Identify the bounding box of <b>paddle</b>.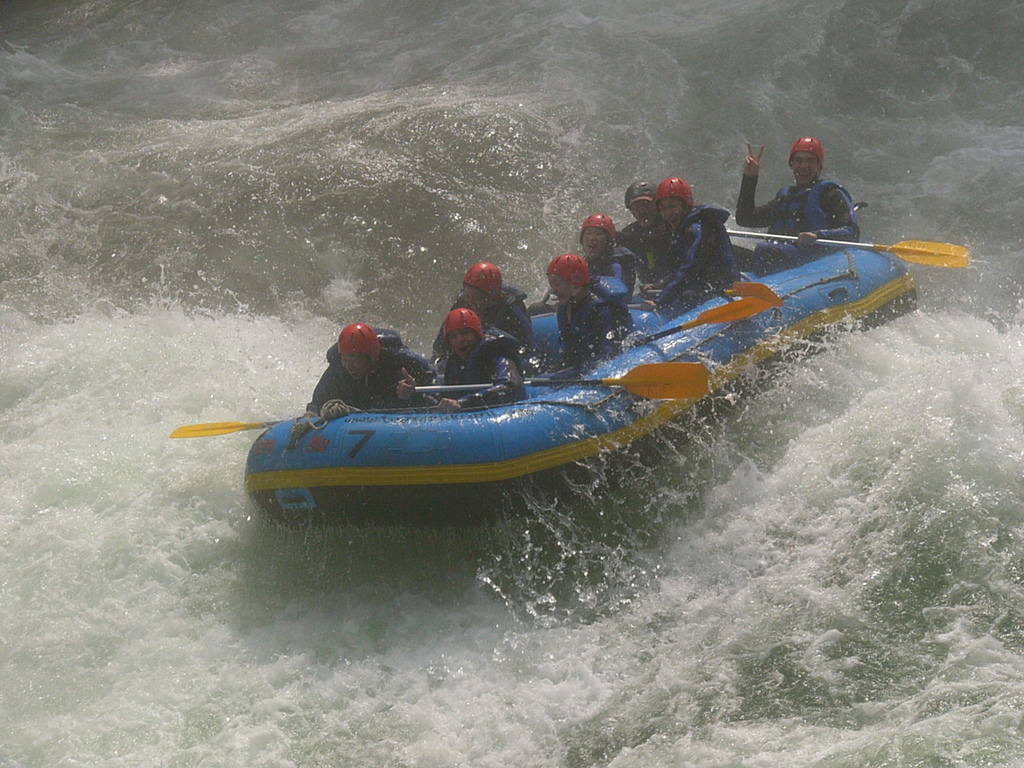
detection(728, 226, 970, 270).
